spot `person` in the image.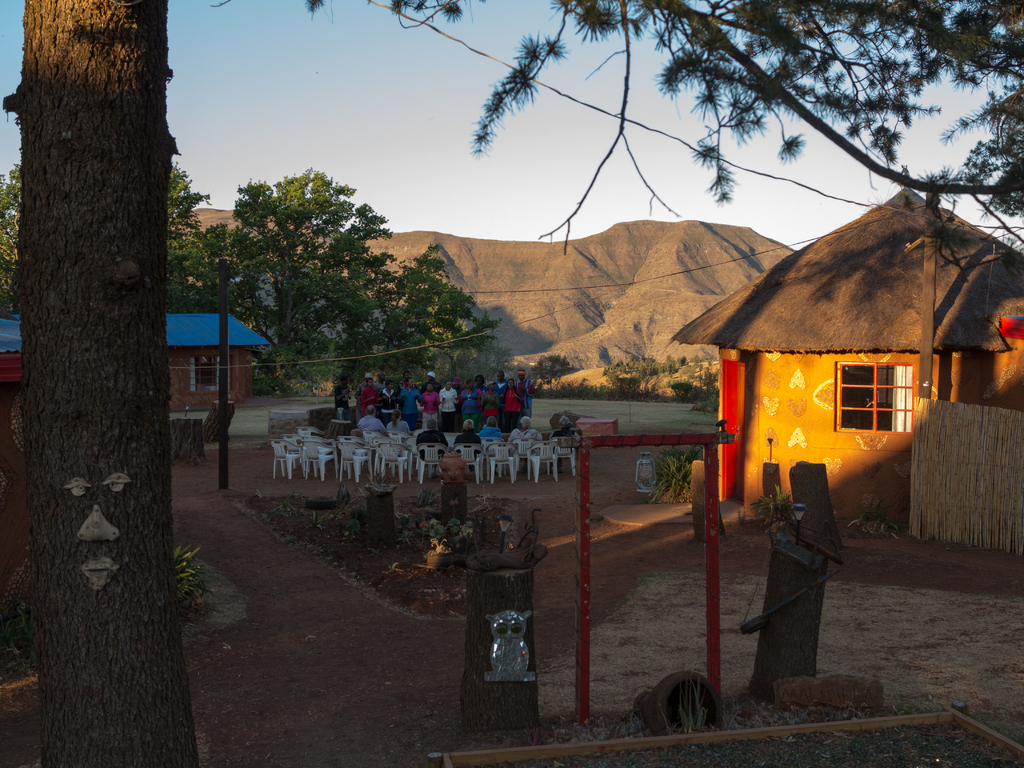
`person` found at {"x1": 481, "y1": 413, "x2": 502, "y2": 459}.
